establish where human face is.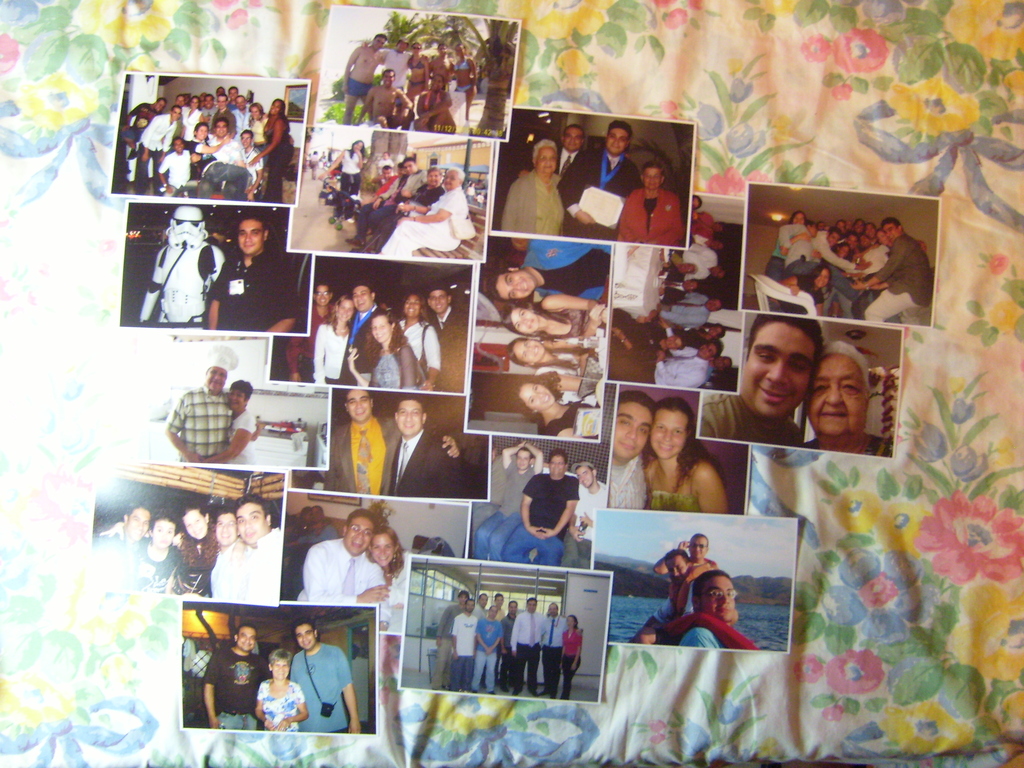
Established at [239,220,262,253].
